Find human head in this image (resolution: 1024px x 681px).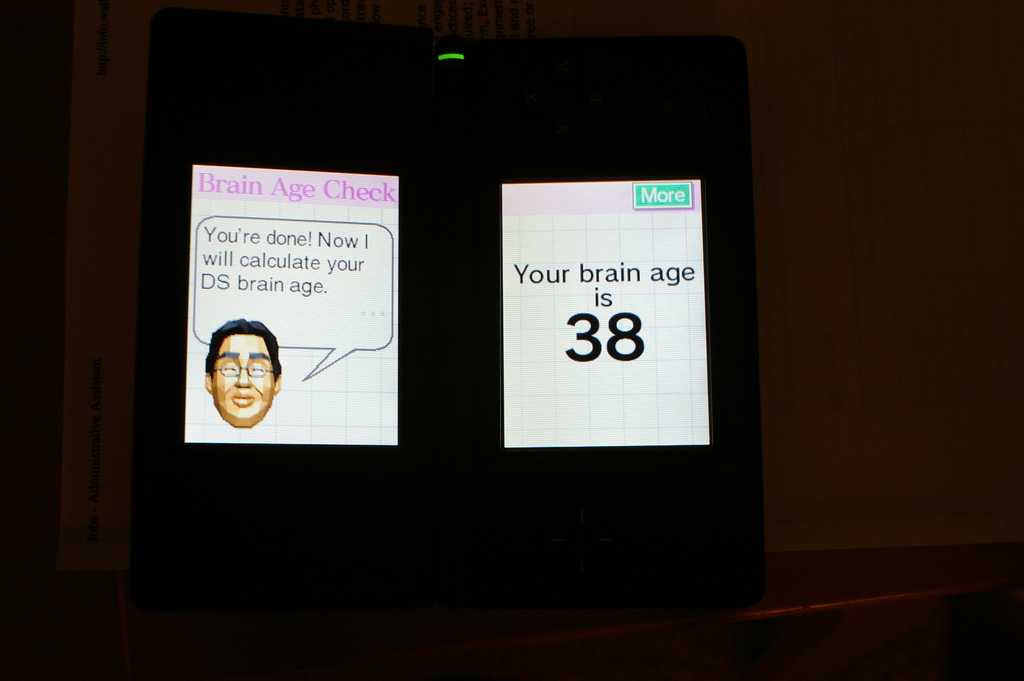
200/313/299/435.
